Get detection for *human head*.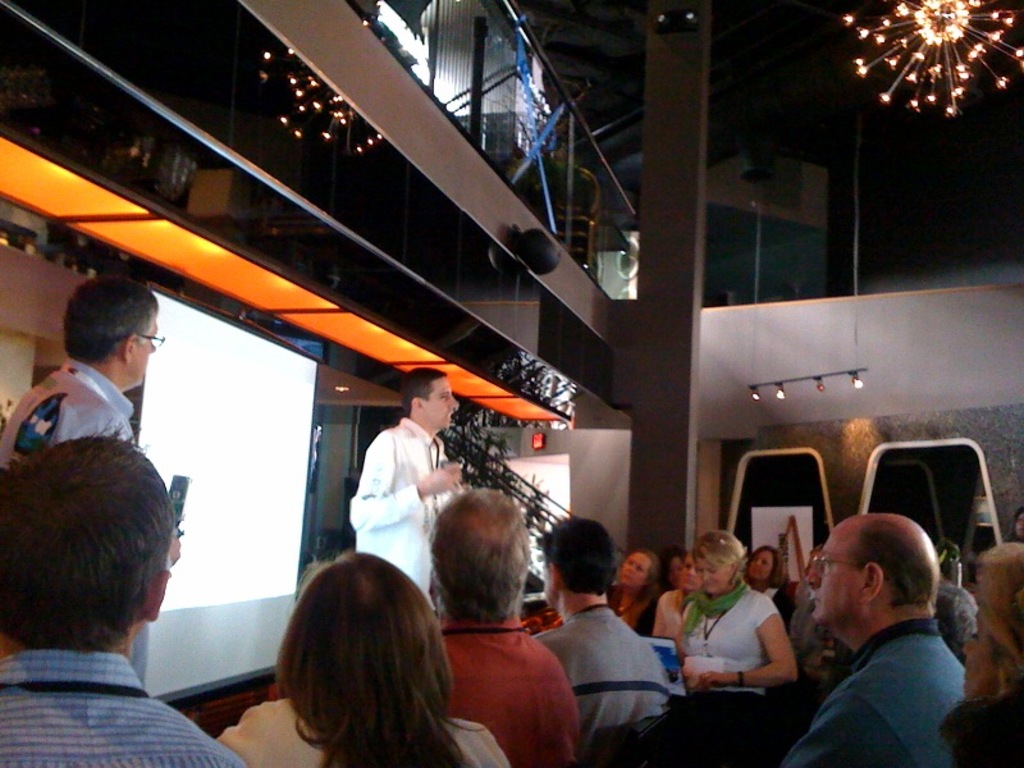
Detection: 397:366:456:433.
